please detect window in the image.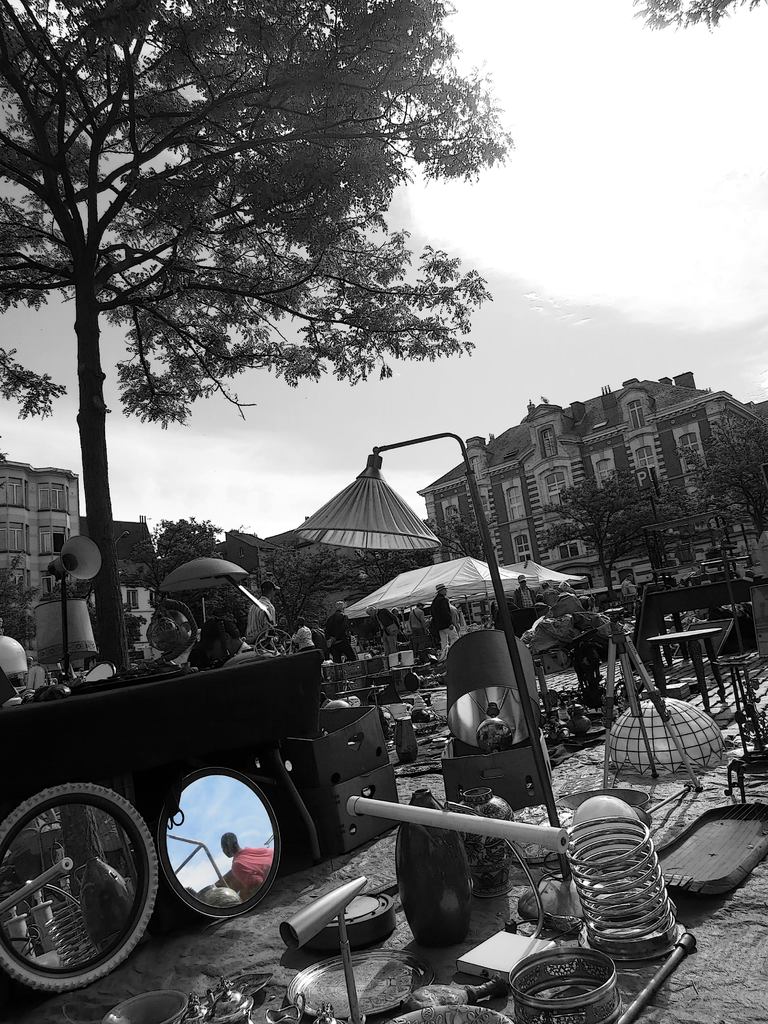
[443,499,462,523].
